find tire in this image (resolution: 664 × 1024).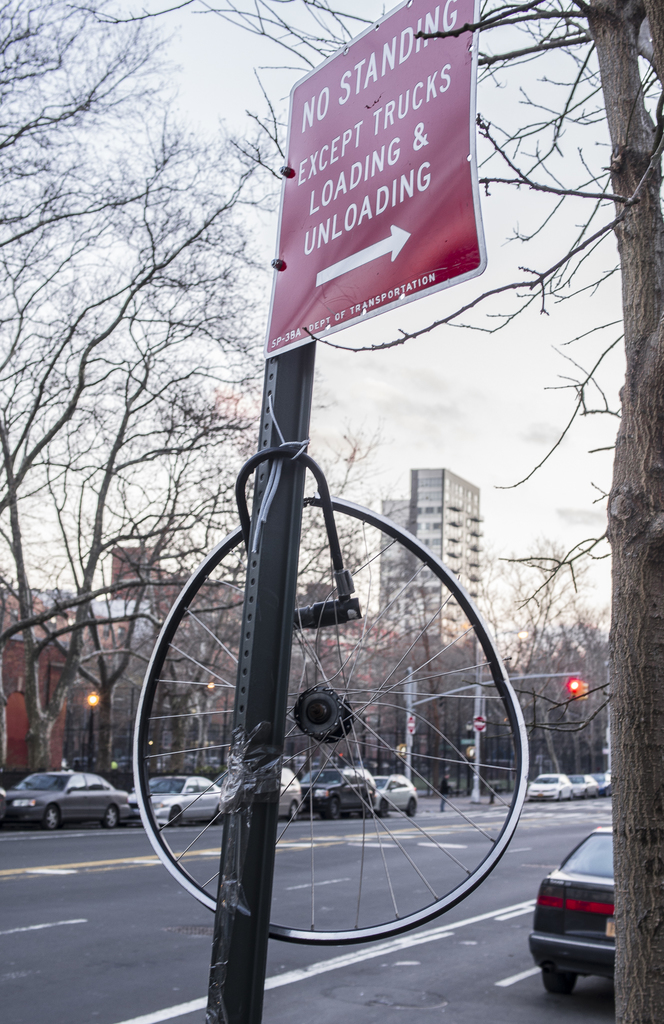
[x1=170, y1=809, x2=182, y2=826].
